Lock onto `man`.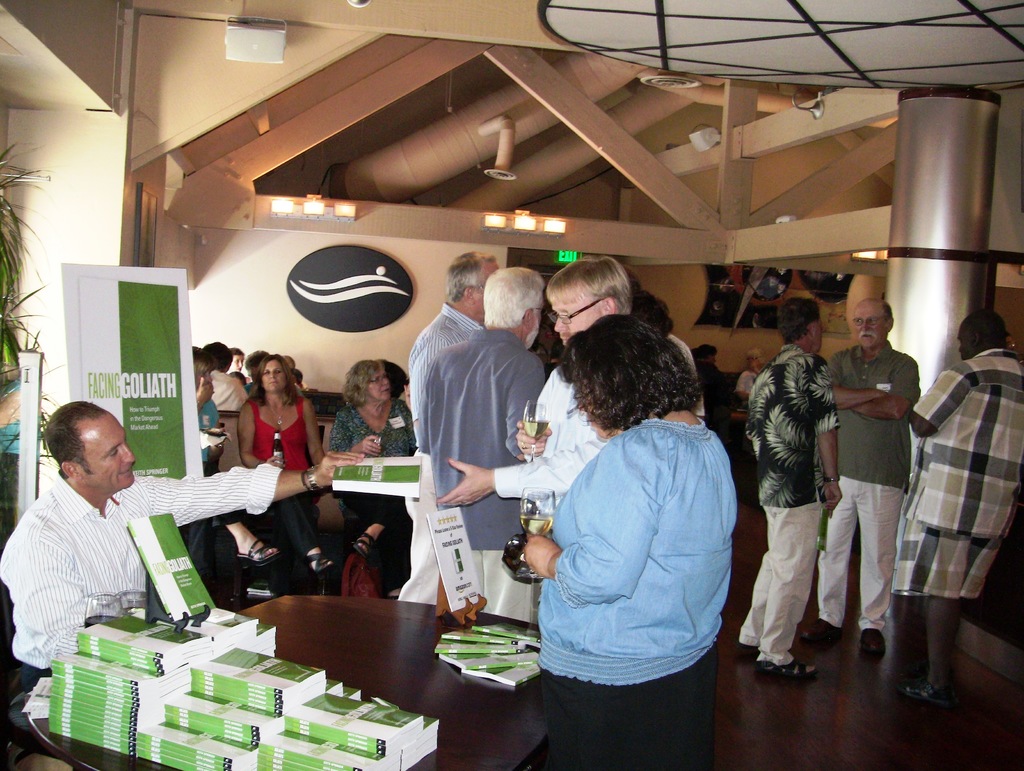
Locked: rect(415, 264, 543, 618).
